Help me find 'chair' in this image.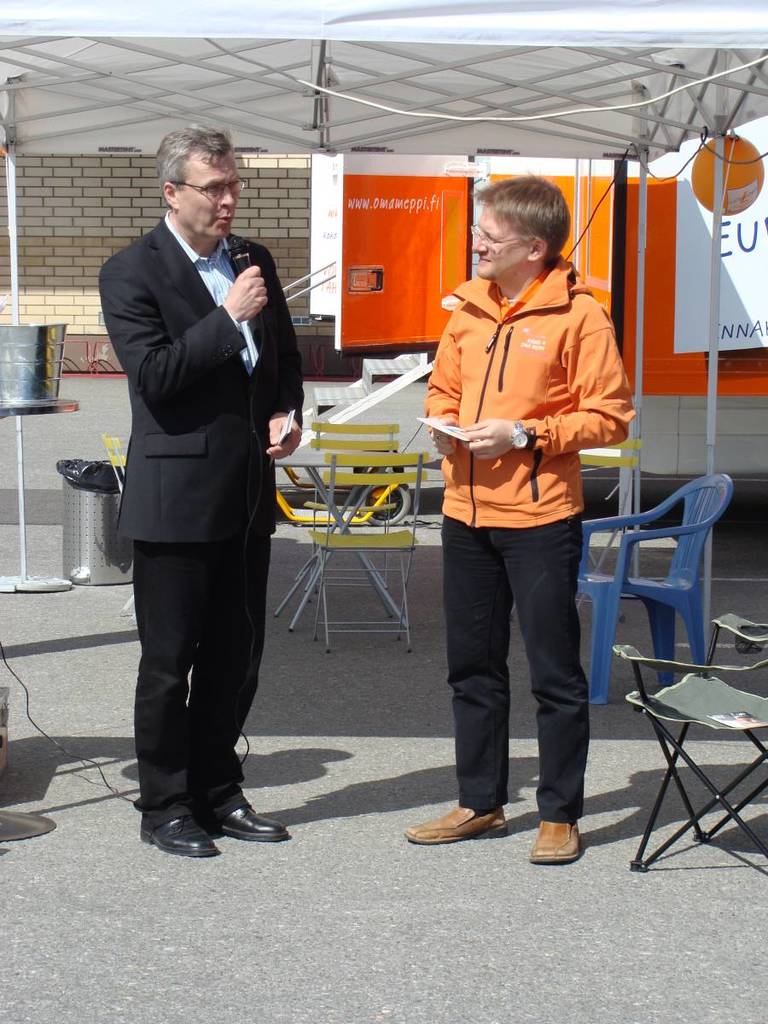
Found it: {"x1": 303, "y1": 452, "x2": 427, "y2": 662}.
